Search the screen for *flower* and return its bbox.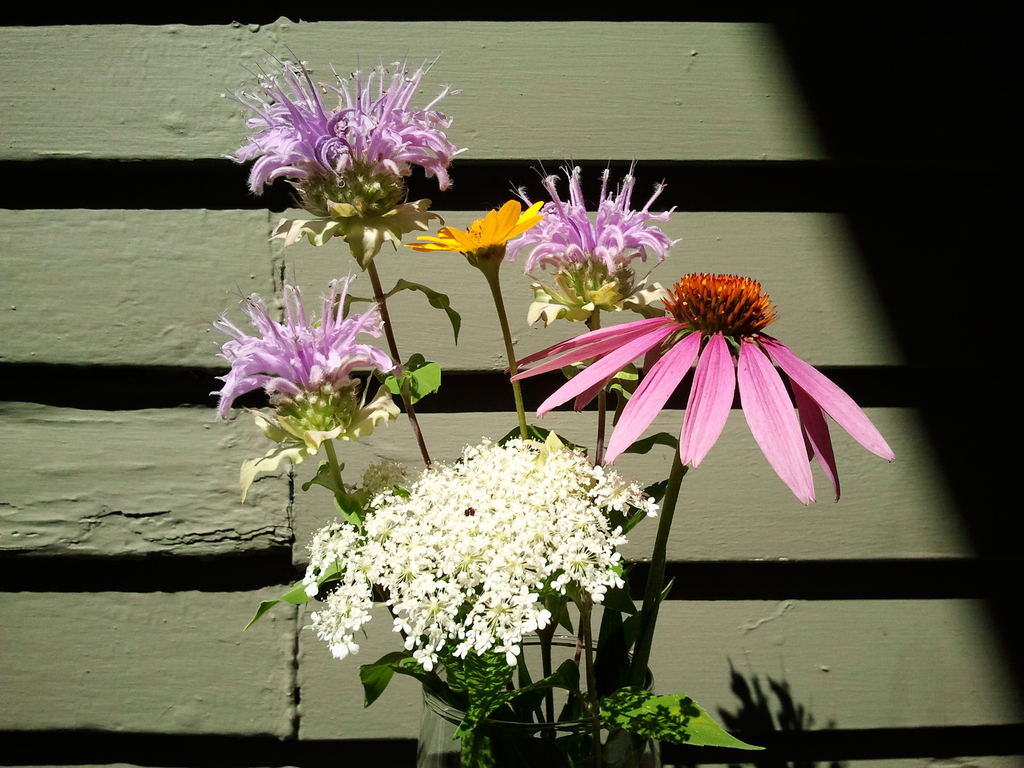
Found: (242,55,462,247).
